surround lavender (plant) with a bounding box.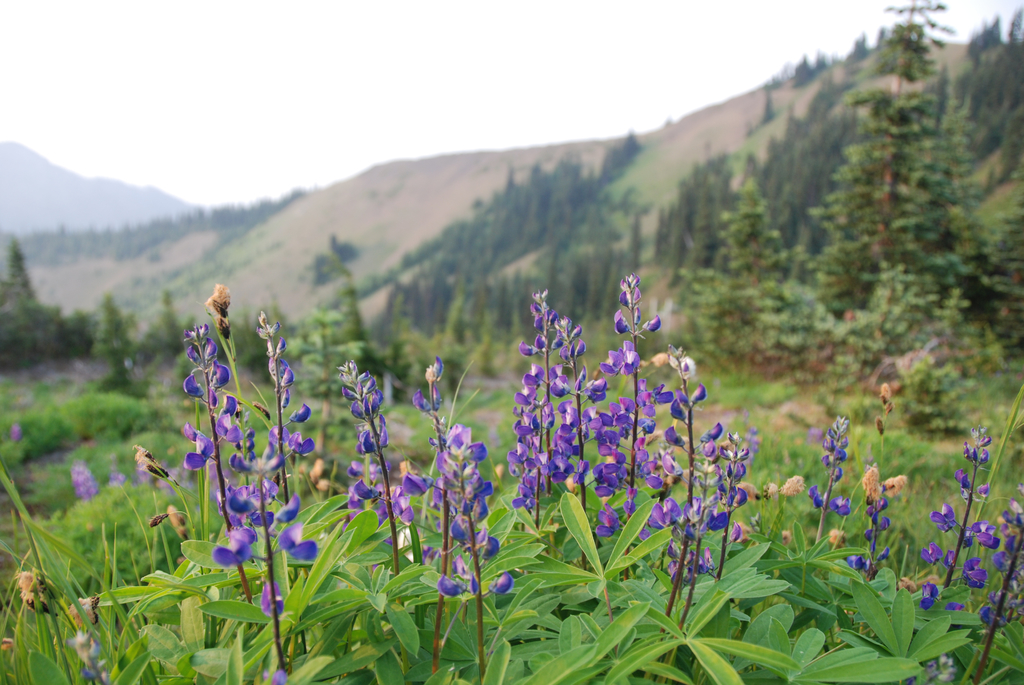
501 362 551 522.
